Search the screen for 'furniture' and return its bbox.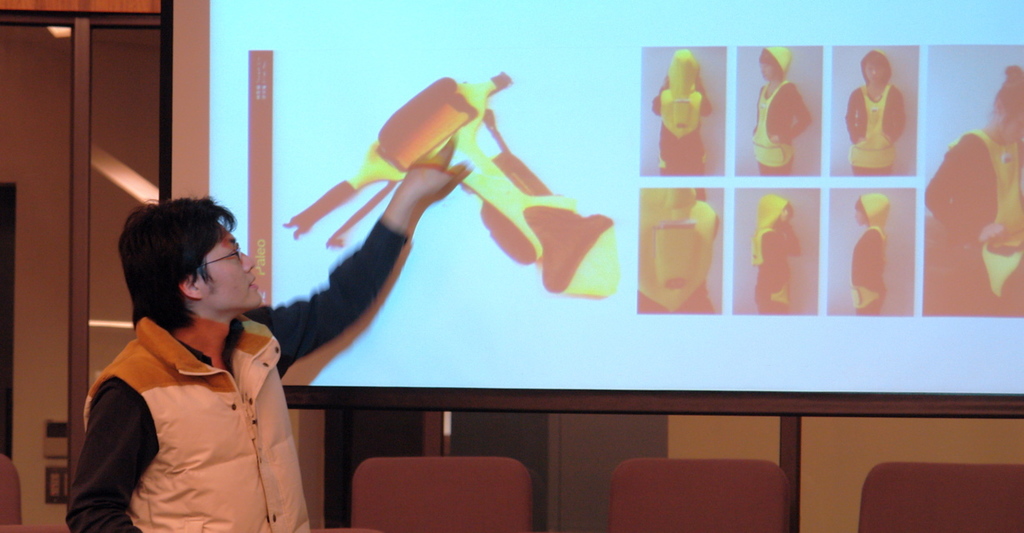
Found: (355, 456, 538, 532).
